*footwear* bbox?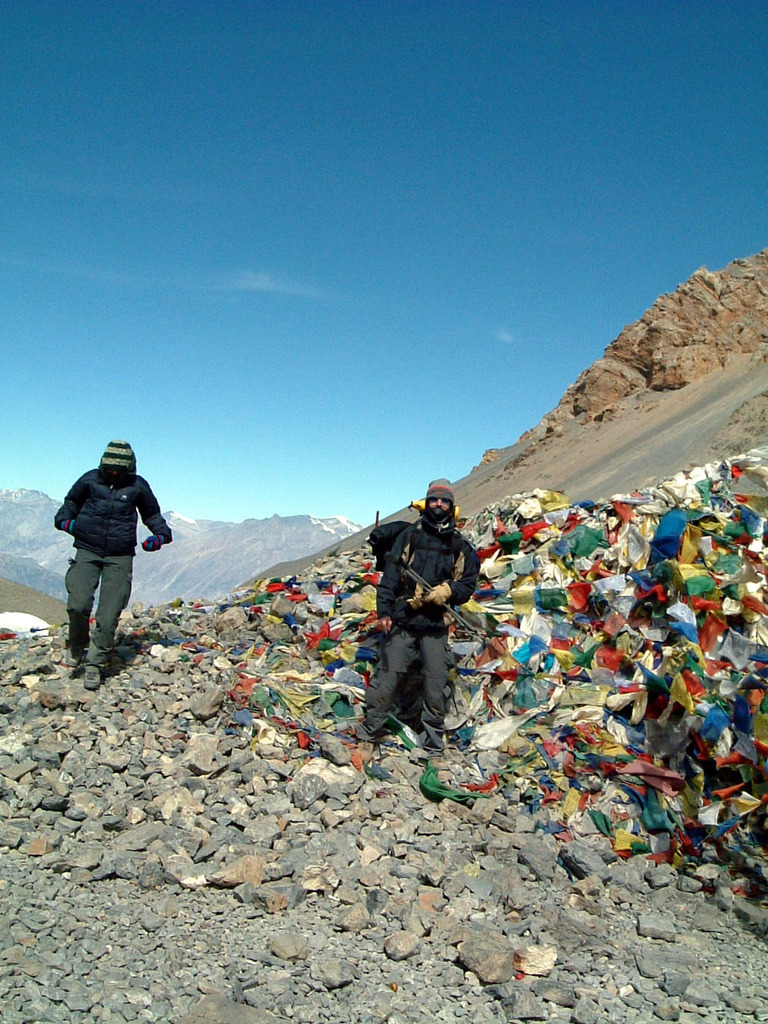
425 739 447 751
